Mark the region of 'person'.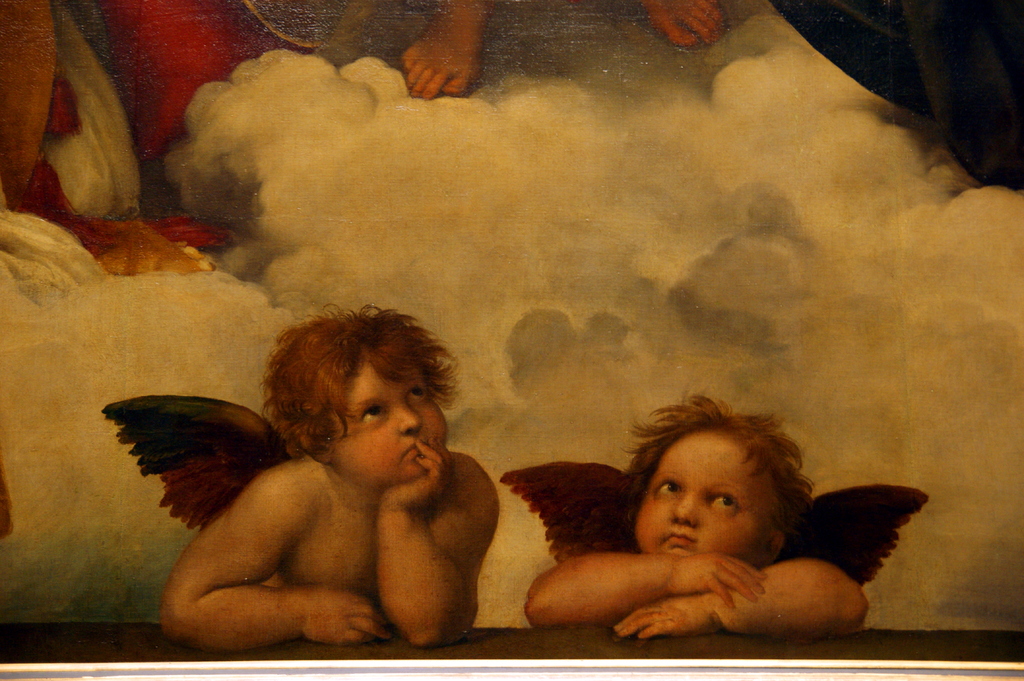
Region: bbox(522, 392, 877, 641).
